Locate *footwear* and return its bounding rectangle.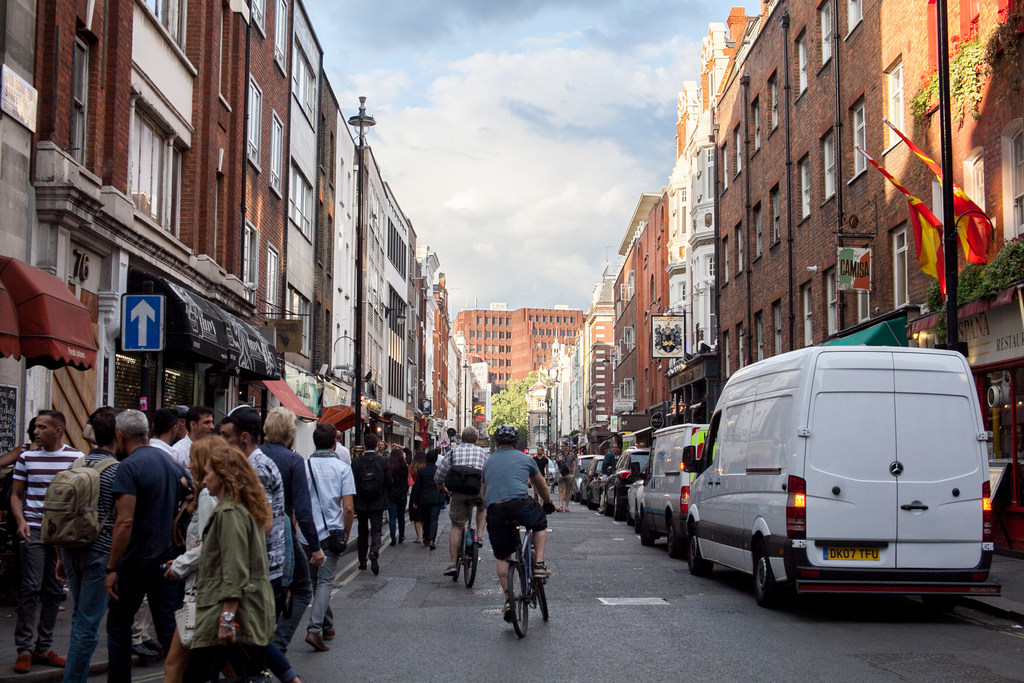
left=132, top=641, right=157, bottom=662.
